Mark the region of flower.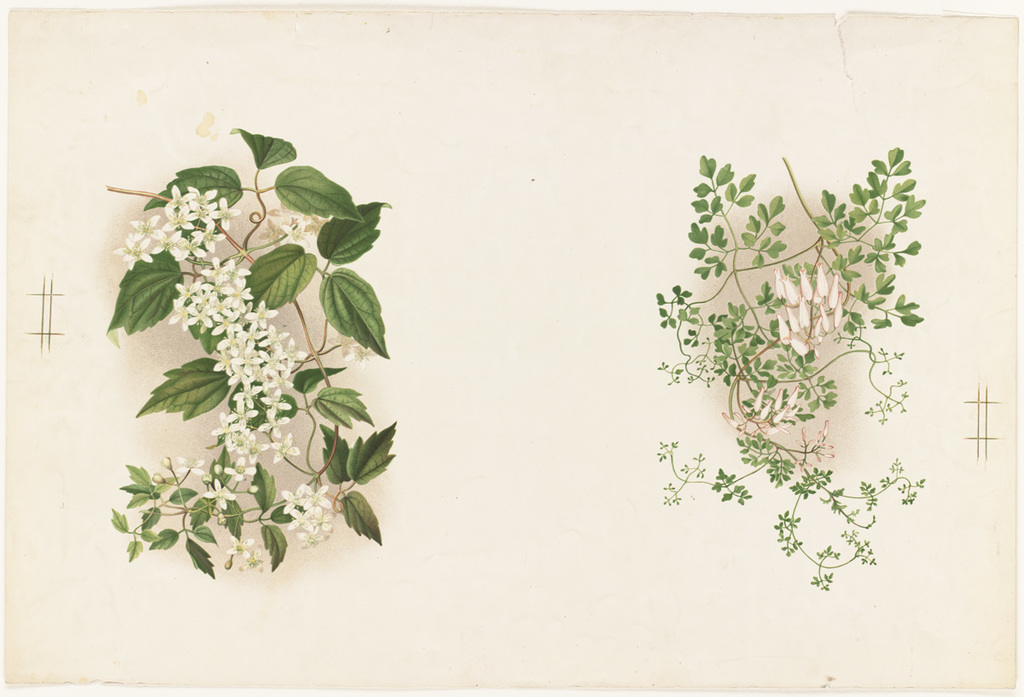
Region: region(770, 261, 843, 360).
